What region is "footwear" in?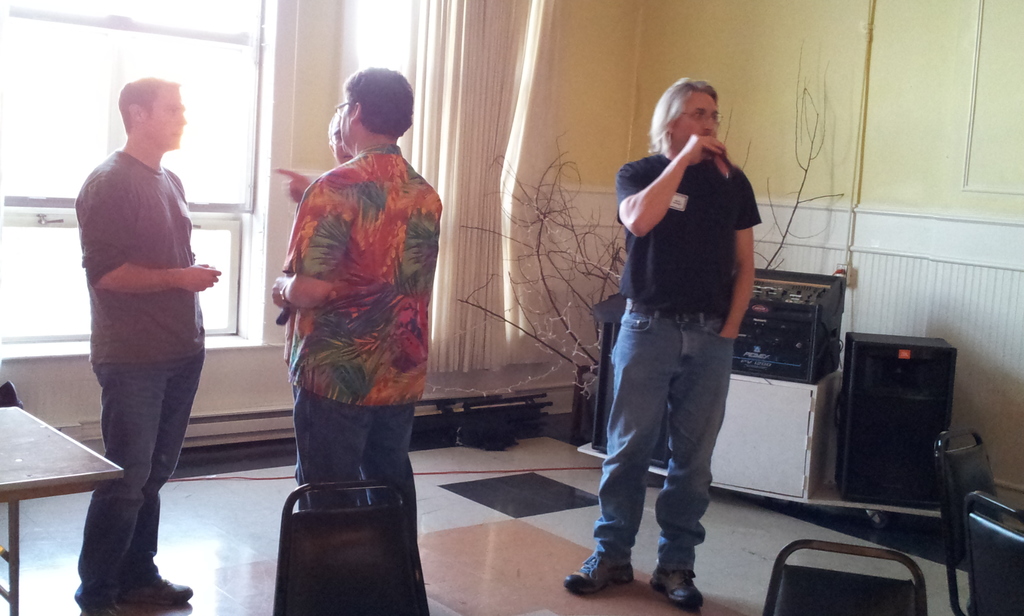
bbox=[646, 565, 707, 612].
